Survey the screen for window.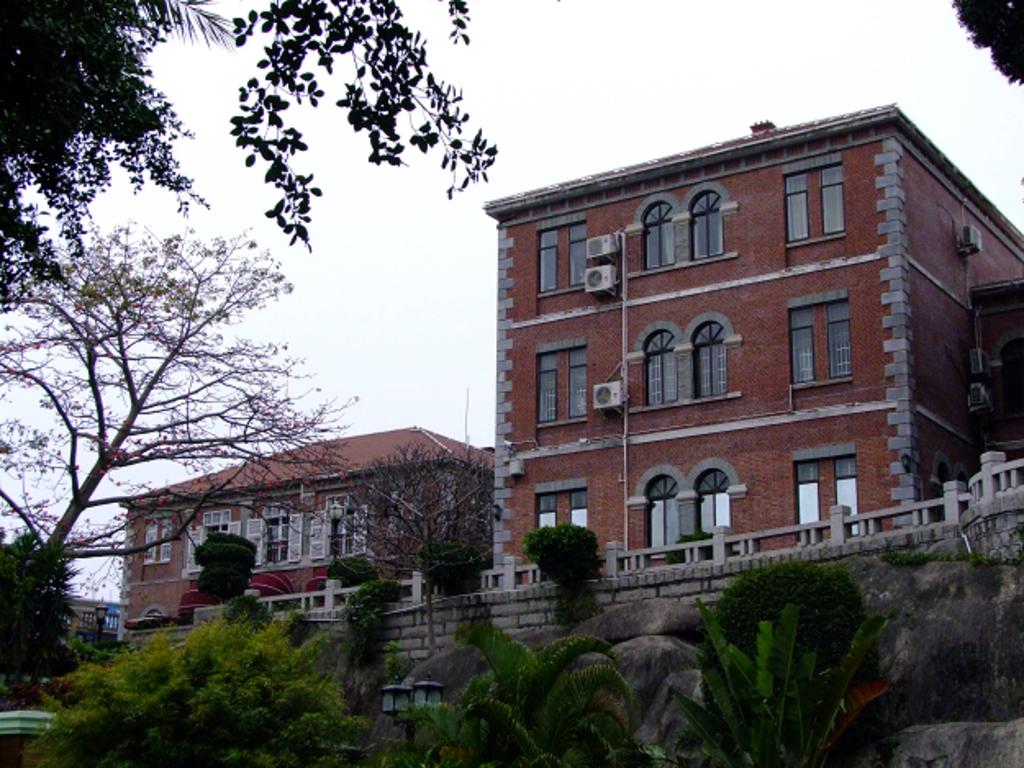
Survey found: 539:496:559:529.
